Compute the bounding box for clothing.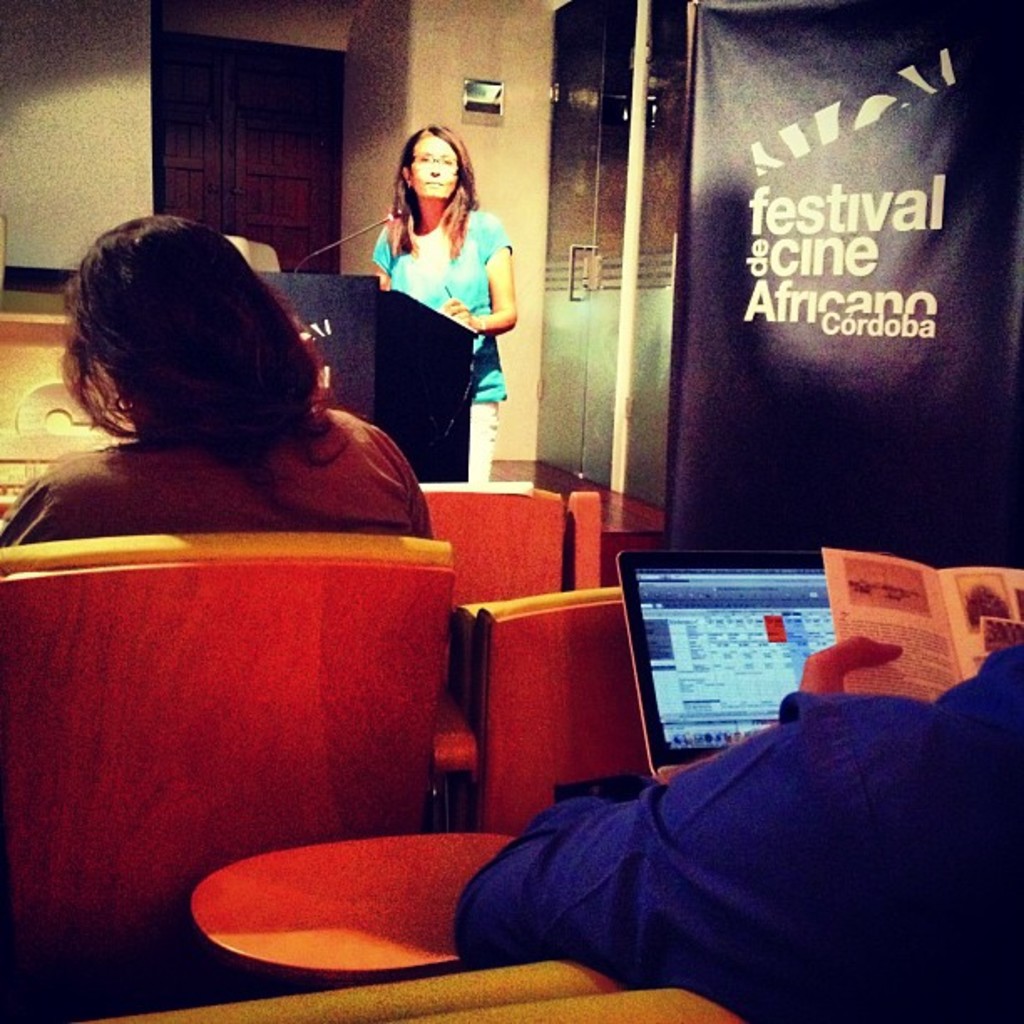
select_region(450, 639, 1022, 1022).
